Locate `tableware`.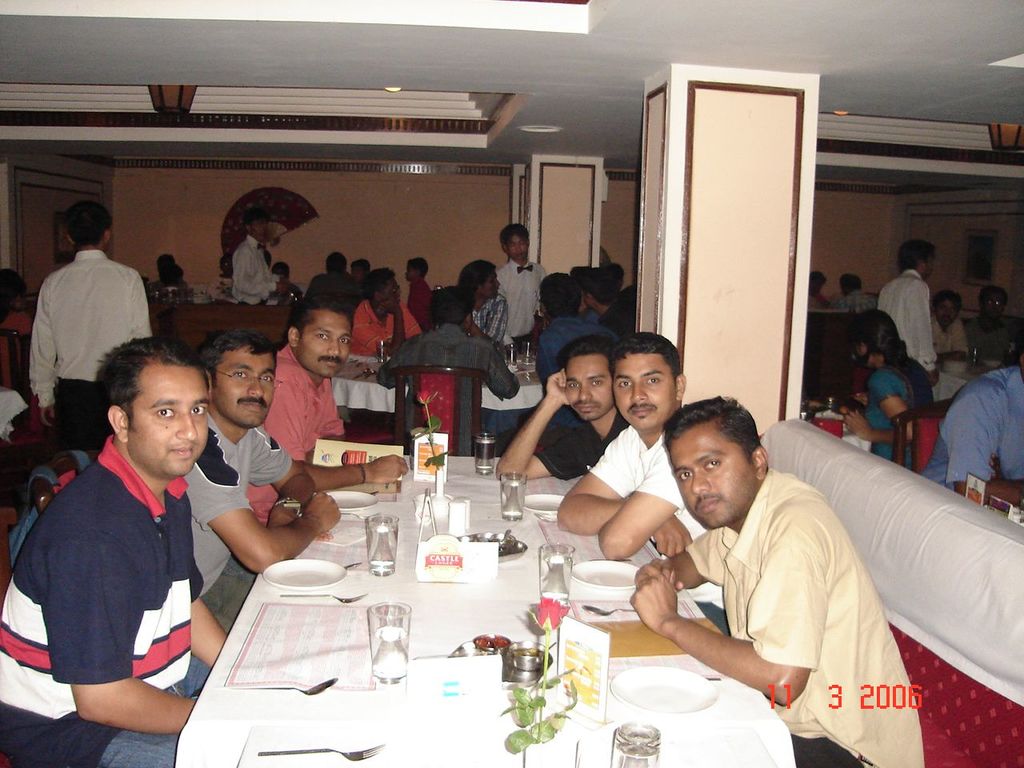
Bounding box: 359, 510, 397, 579.
